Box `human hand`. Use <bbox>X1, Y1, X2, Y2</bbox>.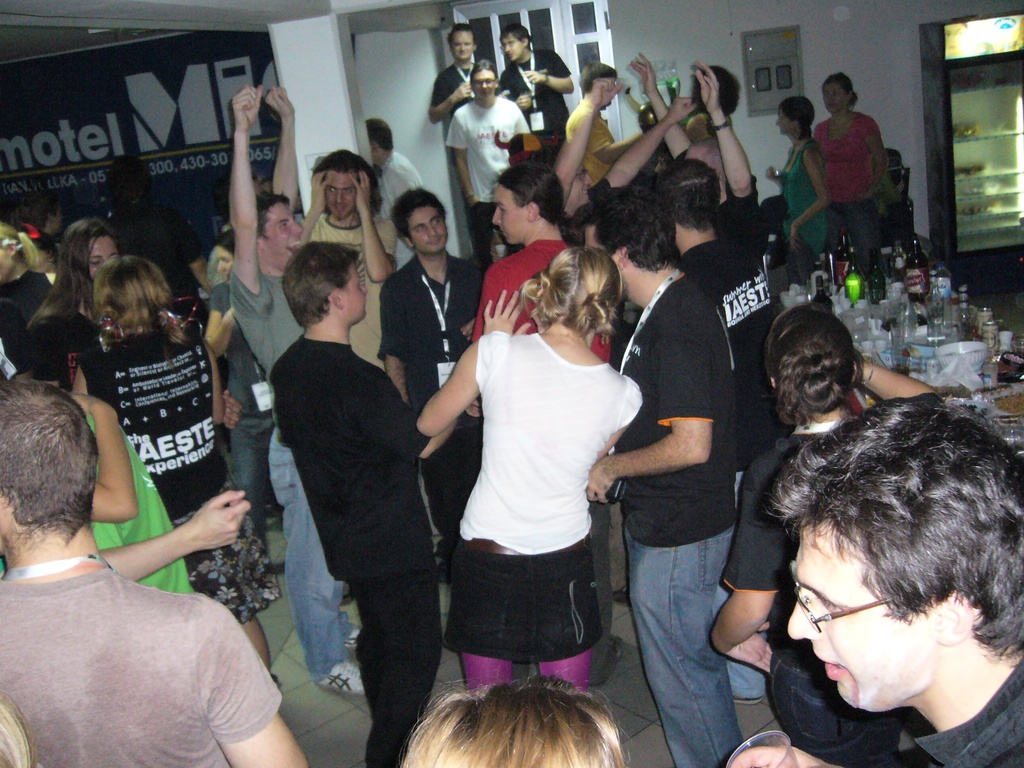
<bbox>231, 84, 263, 131</bbox>.
